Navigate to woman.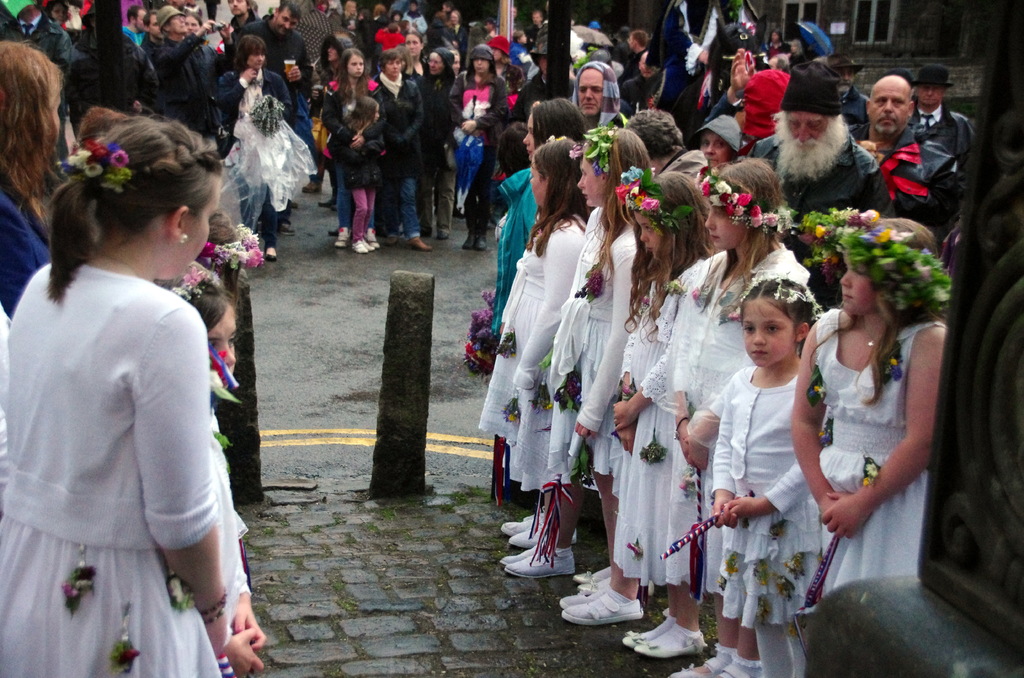
Navigation target: {"left": 371, "top": 52, "right": 435, "bottom": 255}.
